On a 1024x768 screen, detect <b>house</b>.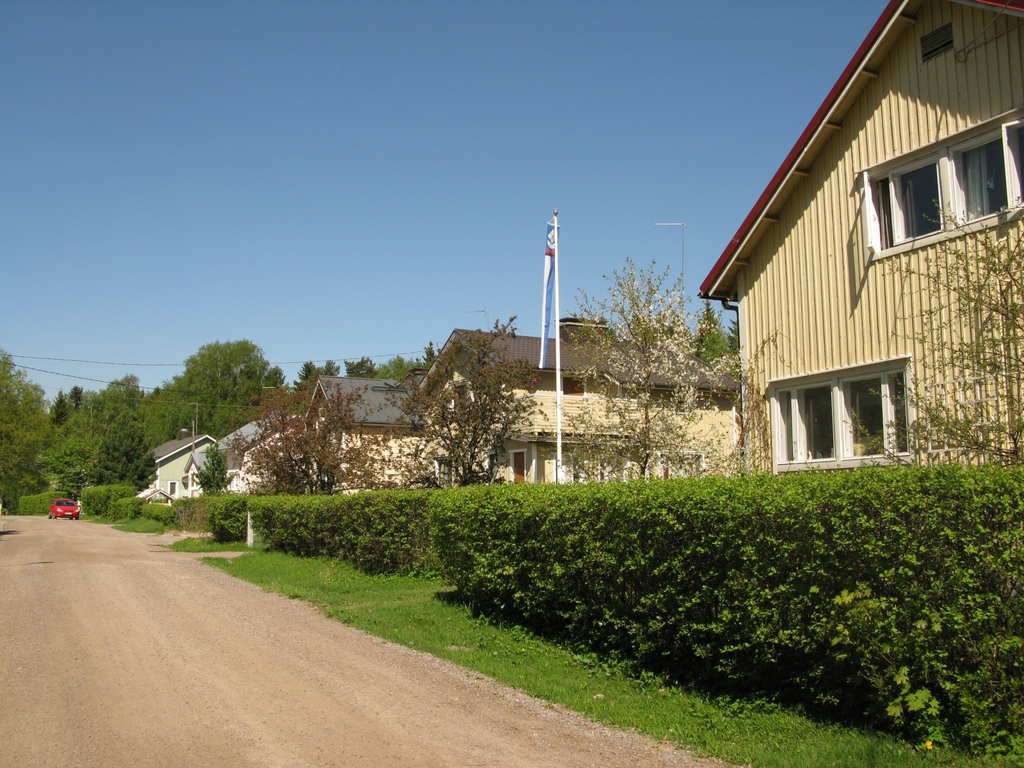
<bbox>214, 412, 297, 488</bbox>.
